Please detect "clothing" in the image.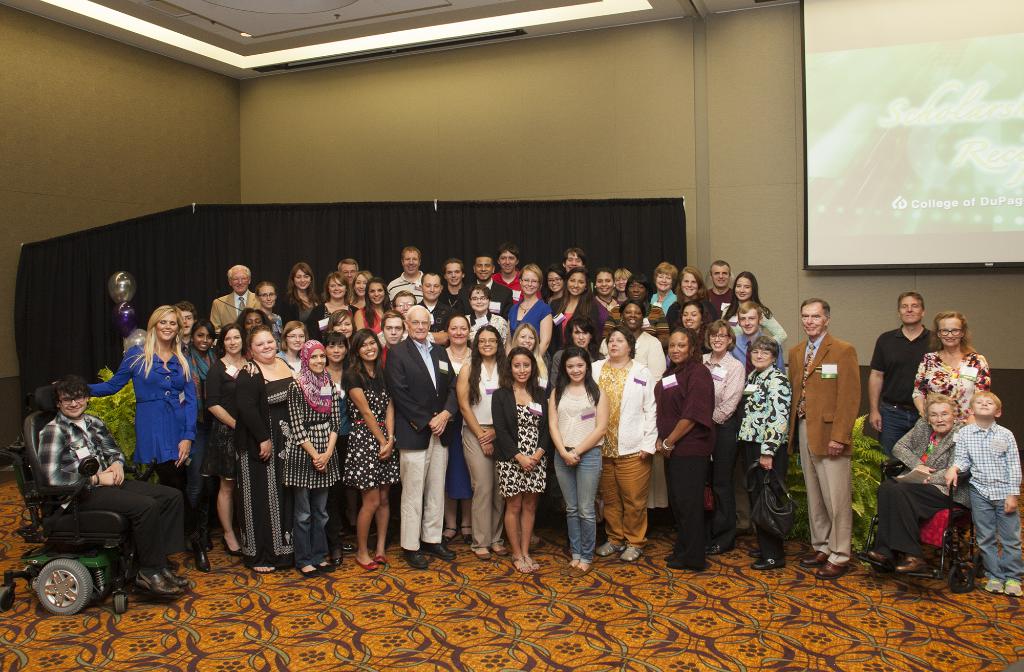
bbox(350, 362, 408, 482).
